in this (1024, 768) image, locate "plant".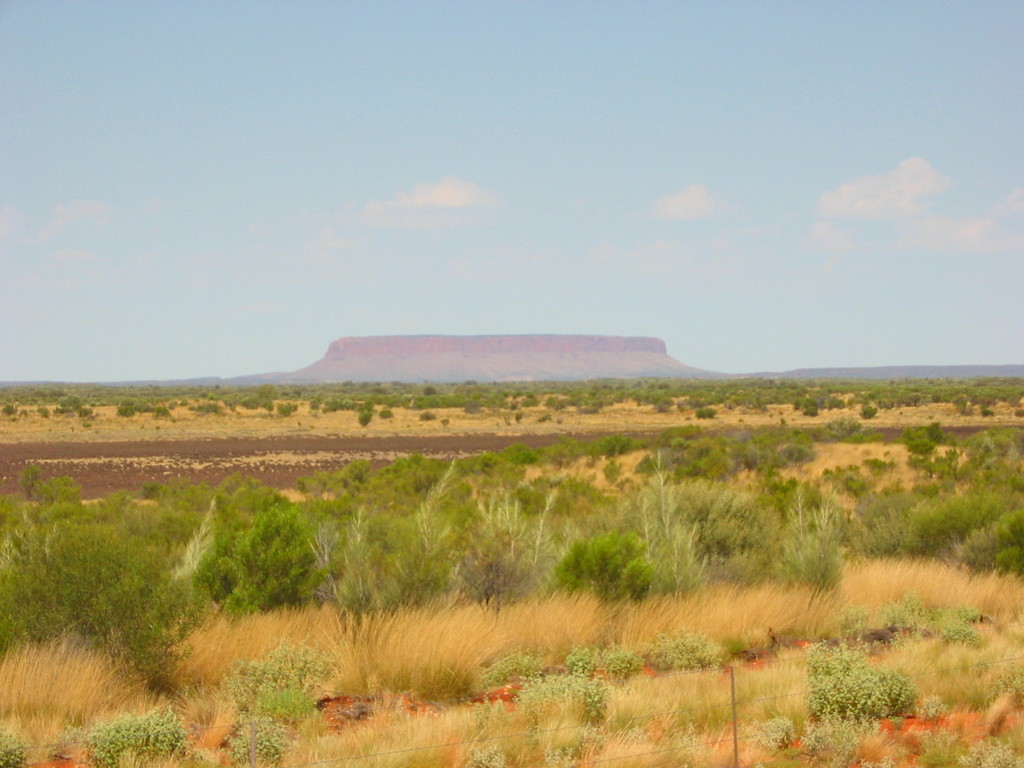
Bounding box: 82,419,93,427.
